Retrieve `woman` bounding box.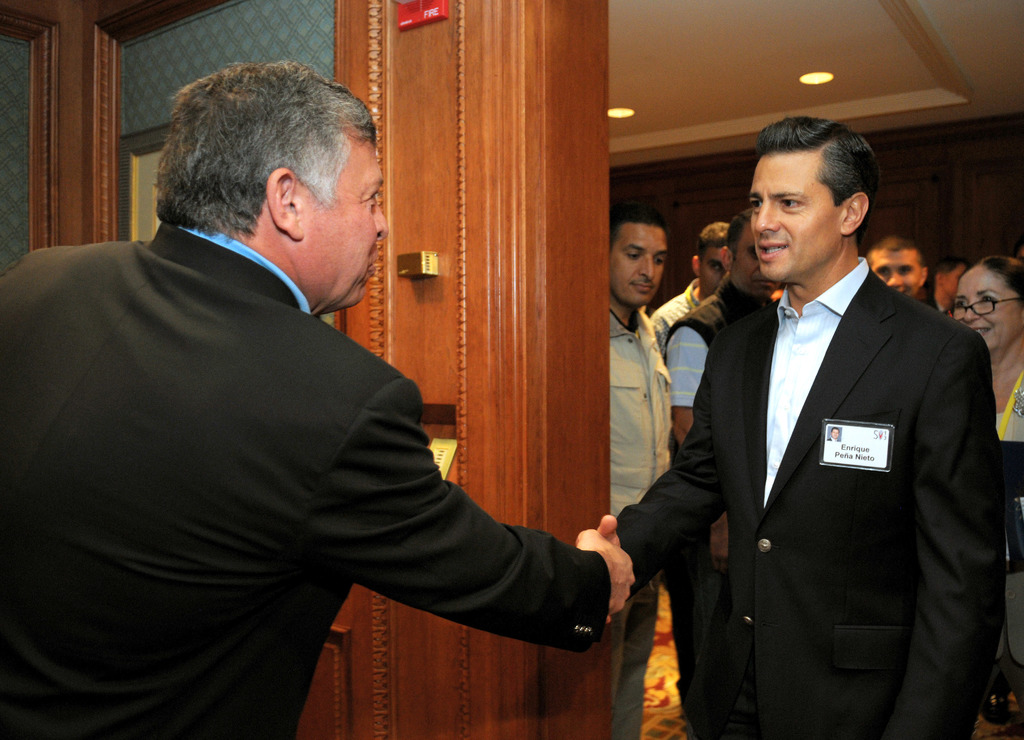
Bounding box: left=938, top=257, right=1023, bottom=436.
